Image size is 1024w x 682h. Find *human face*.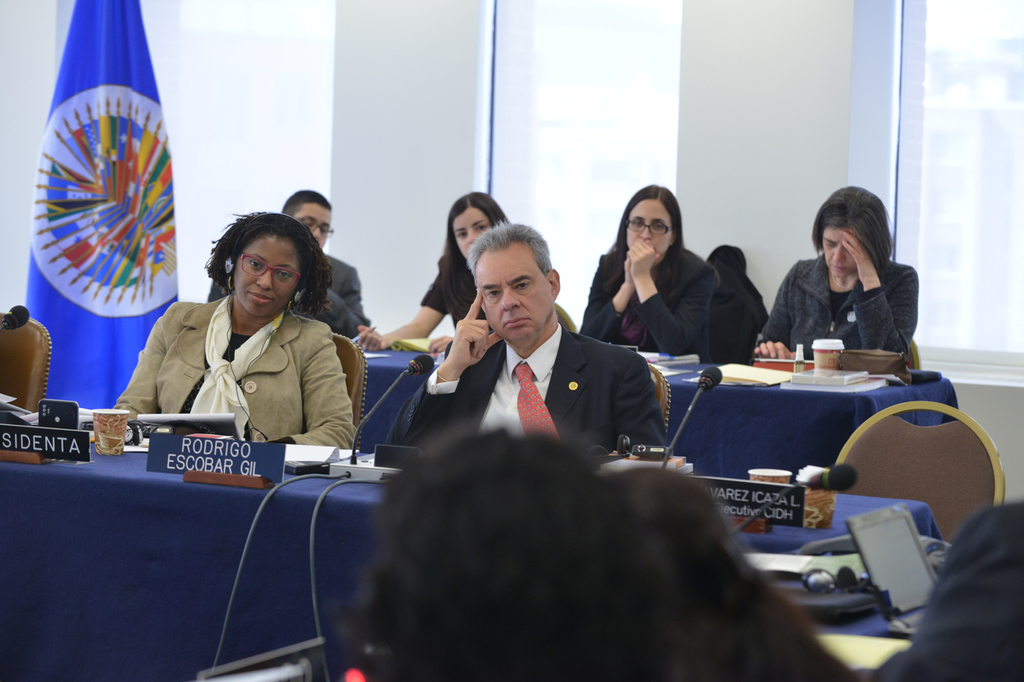
233 233 296 316.
